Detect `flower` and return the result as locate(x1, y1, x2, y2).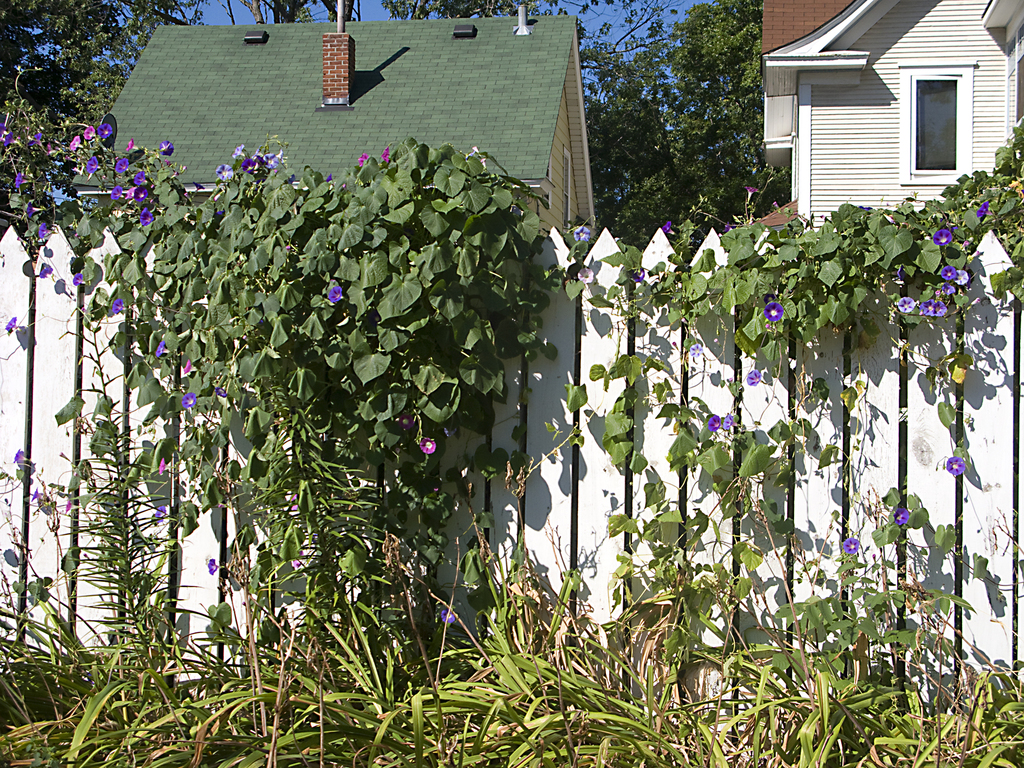
locate(933, 226, 950, 246).
